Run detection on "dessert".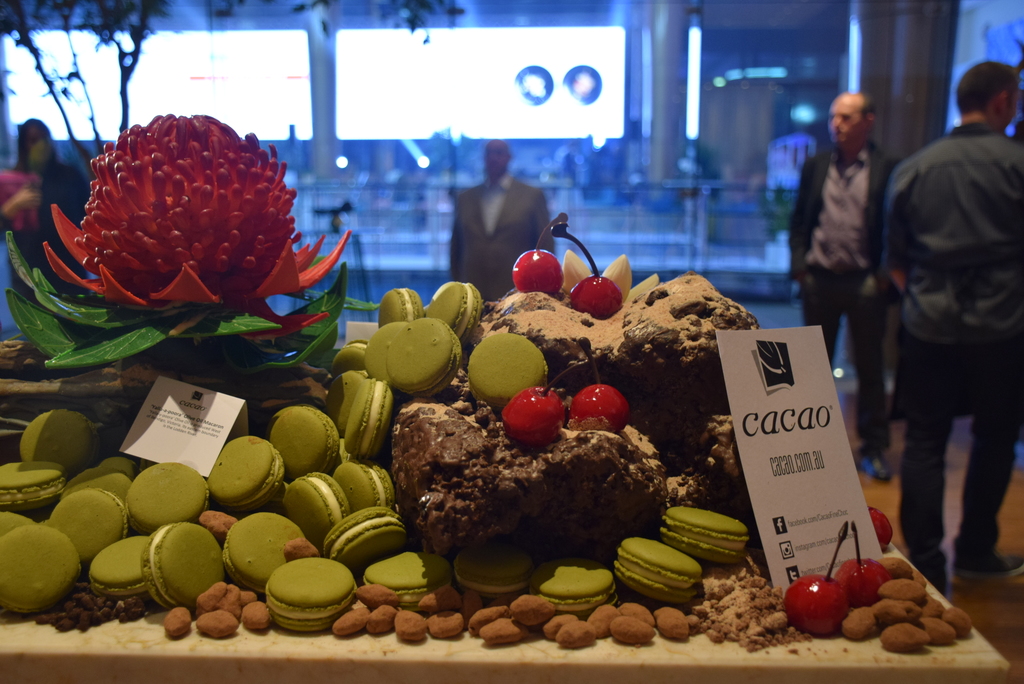
Result: {"left": 427, "top": 284, "right": 482, "bottom": 333}.
